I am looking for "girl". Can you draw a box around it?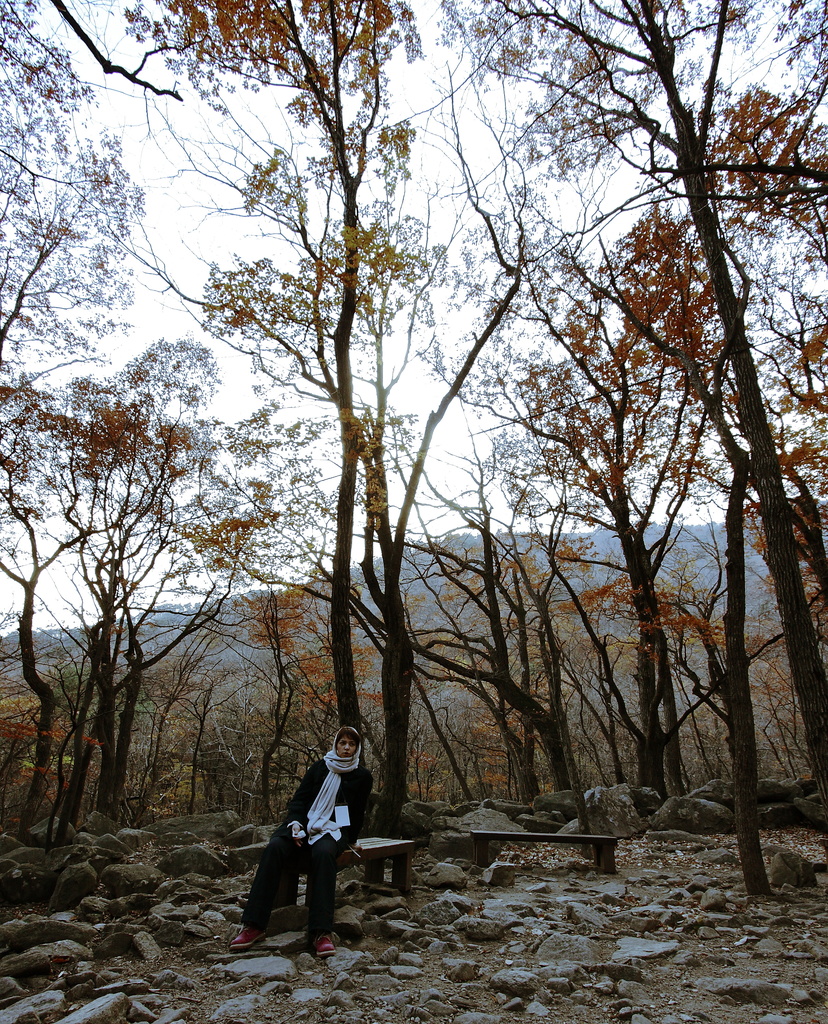
Sure, the bounding box is crop(227, 701, 387, 967).
